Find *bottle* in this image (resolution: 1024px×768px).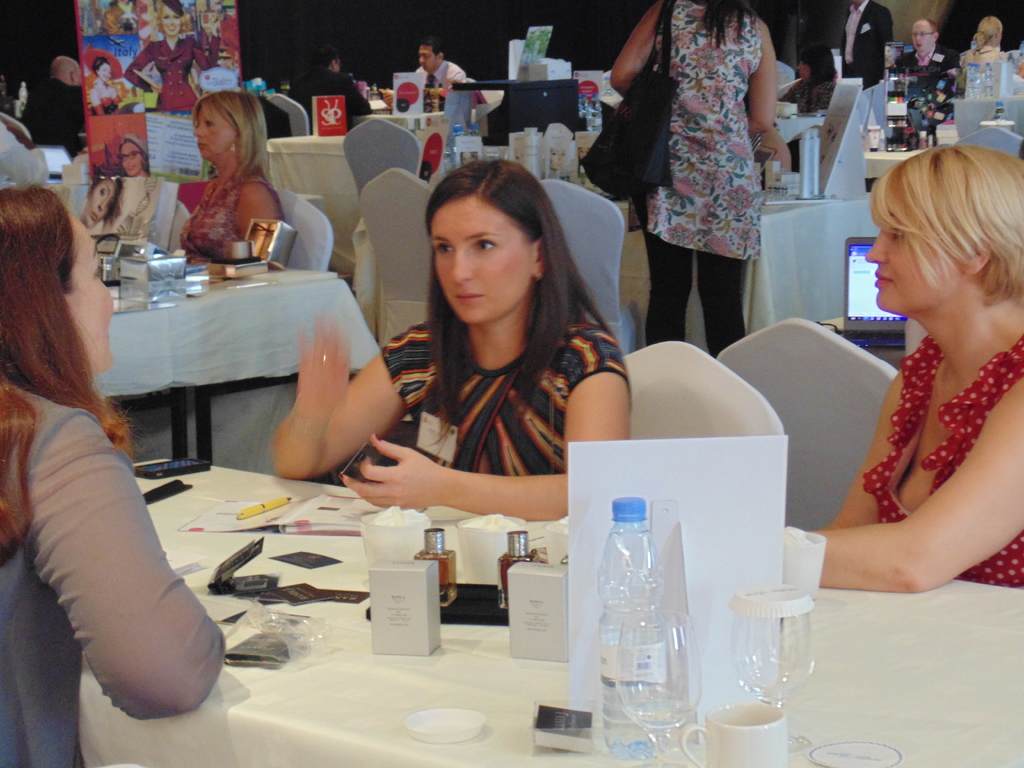
<region>280, 79, 290, 98</region>.
